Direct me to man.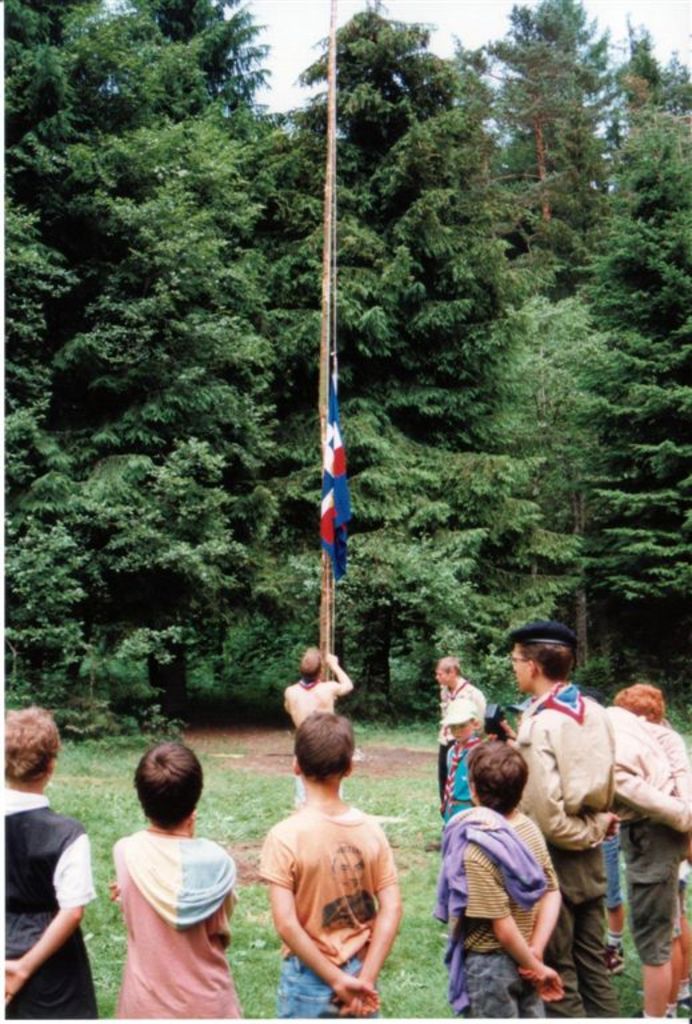
Direction: crop(277, 644, 351, 777).
